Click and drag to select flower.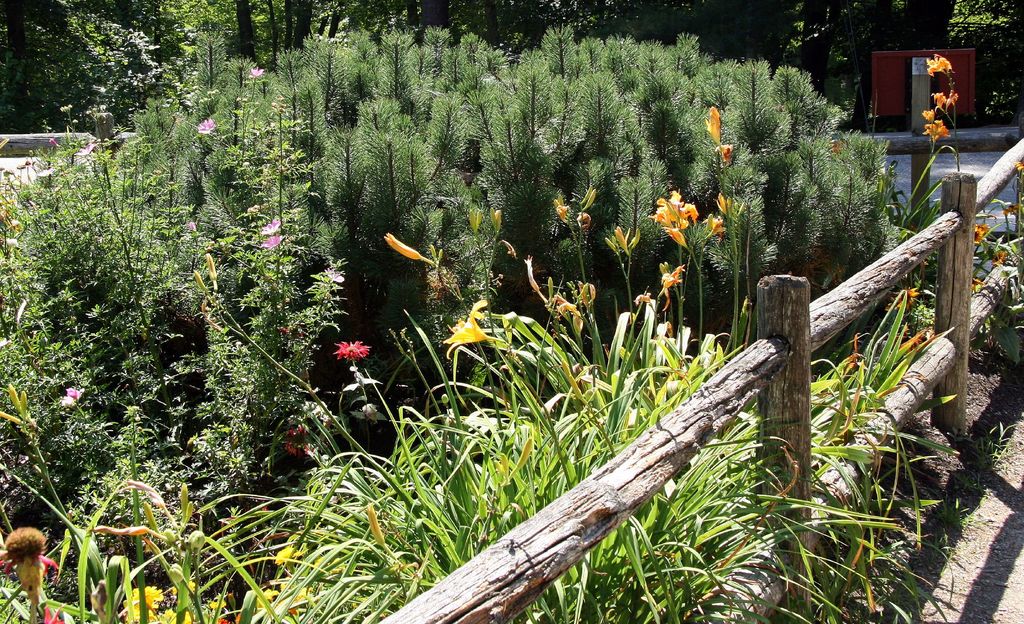
Selection: <bbox>325, 267, 346, 282</bbox>.
